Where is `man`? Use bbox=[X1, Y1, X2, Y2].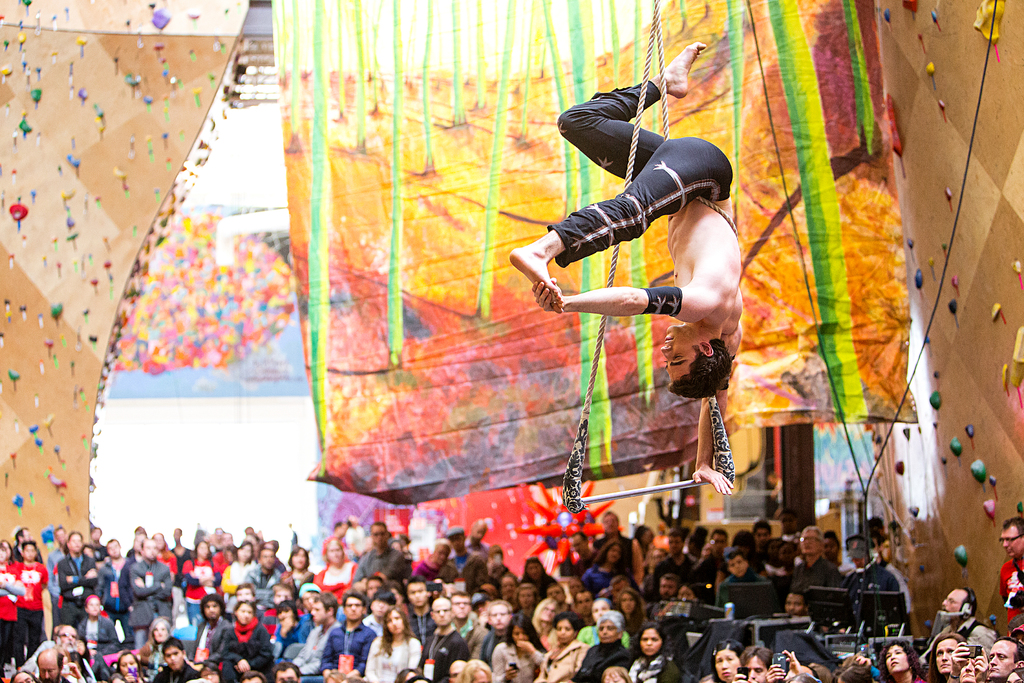
bbox=[61, 527, 95, 623].
